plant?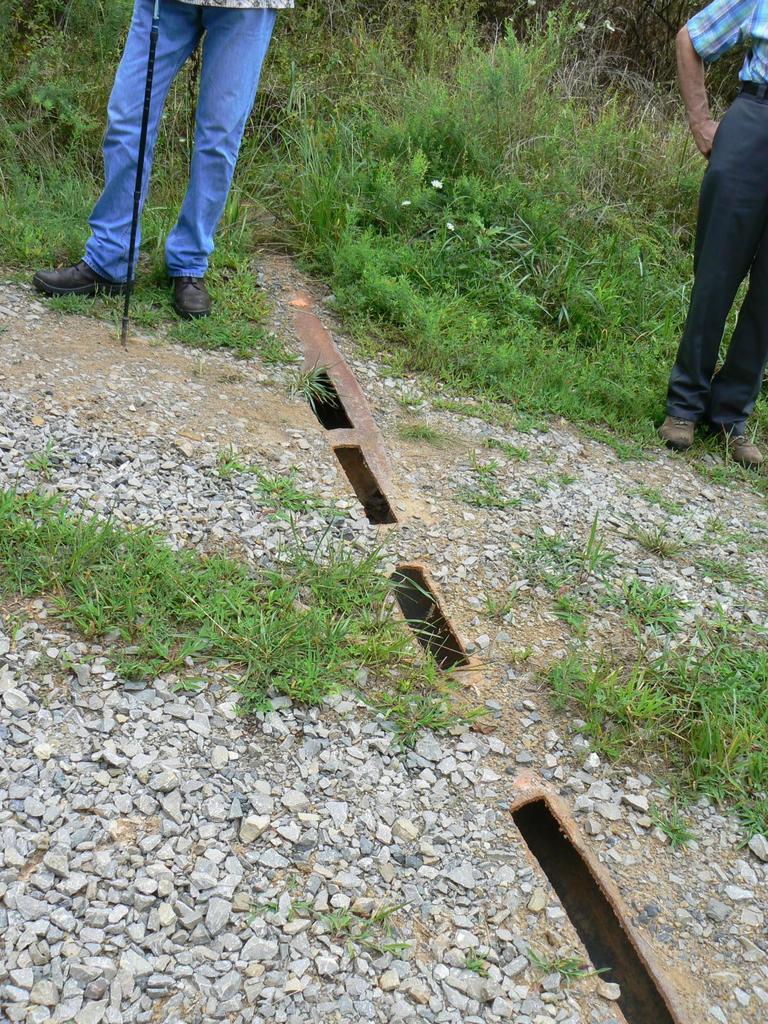
BBox(524, 502, 627, 605)
